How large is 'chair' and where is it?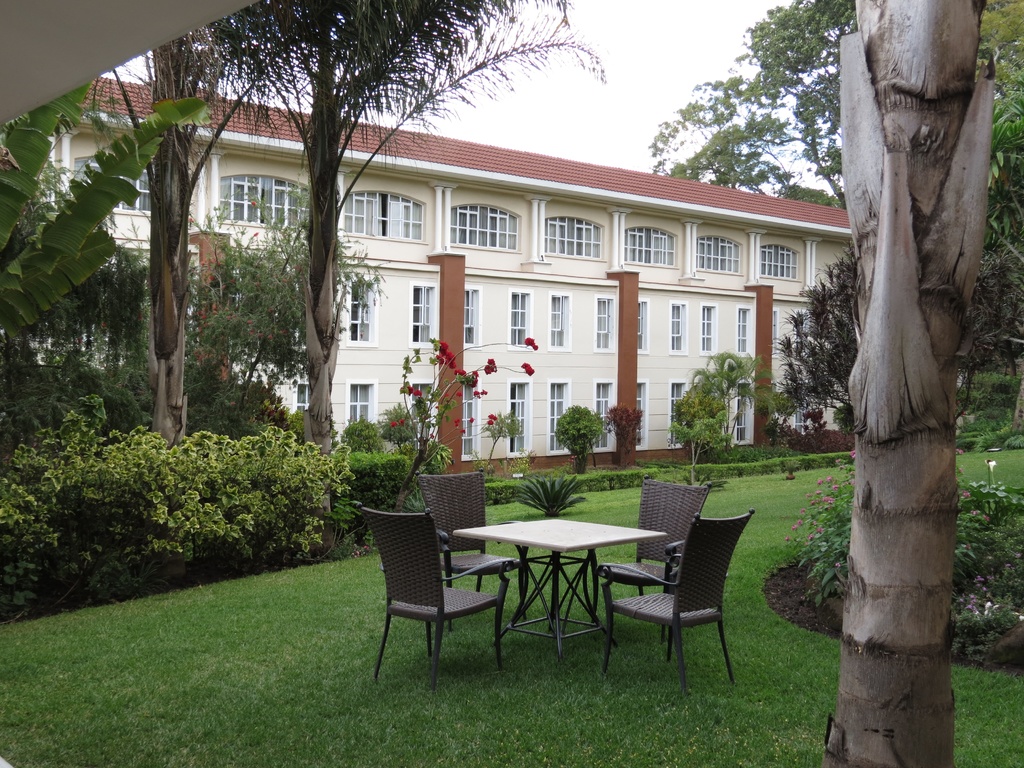
Bounding box: box(593, 509, 753, 697).
